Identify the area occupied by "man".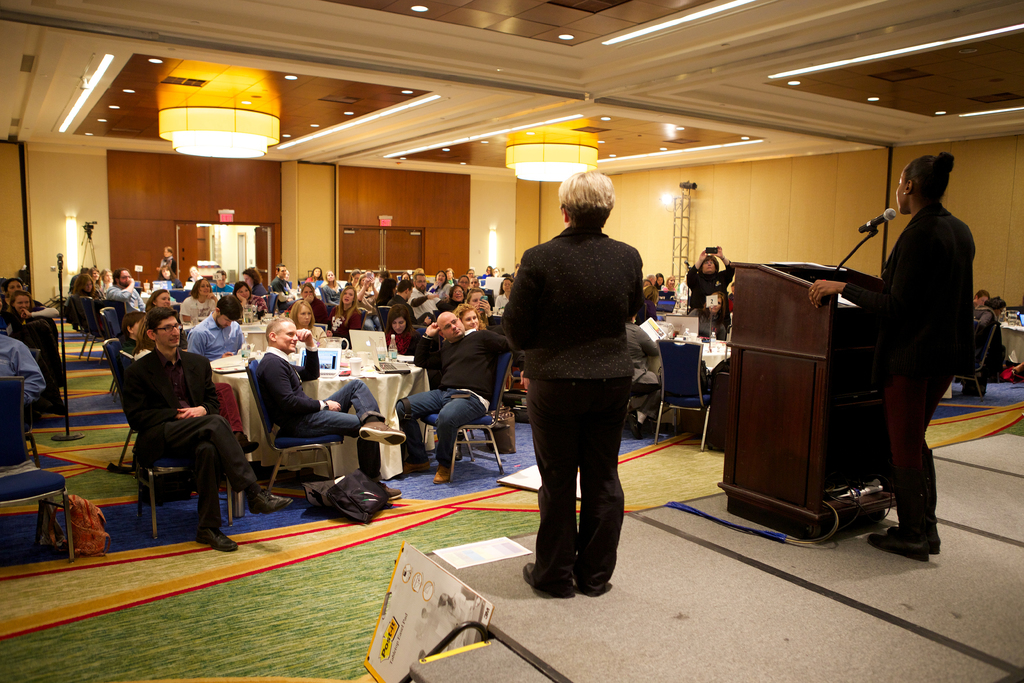
Area: select_region(107, 267, 142, 312).
